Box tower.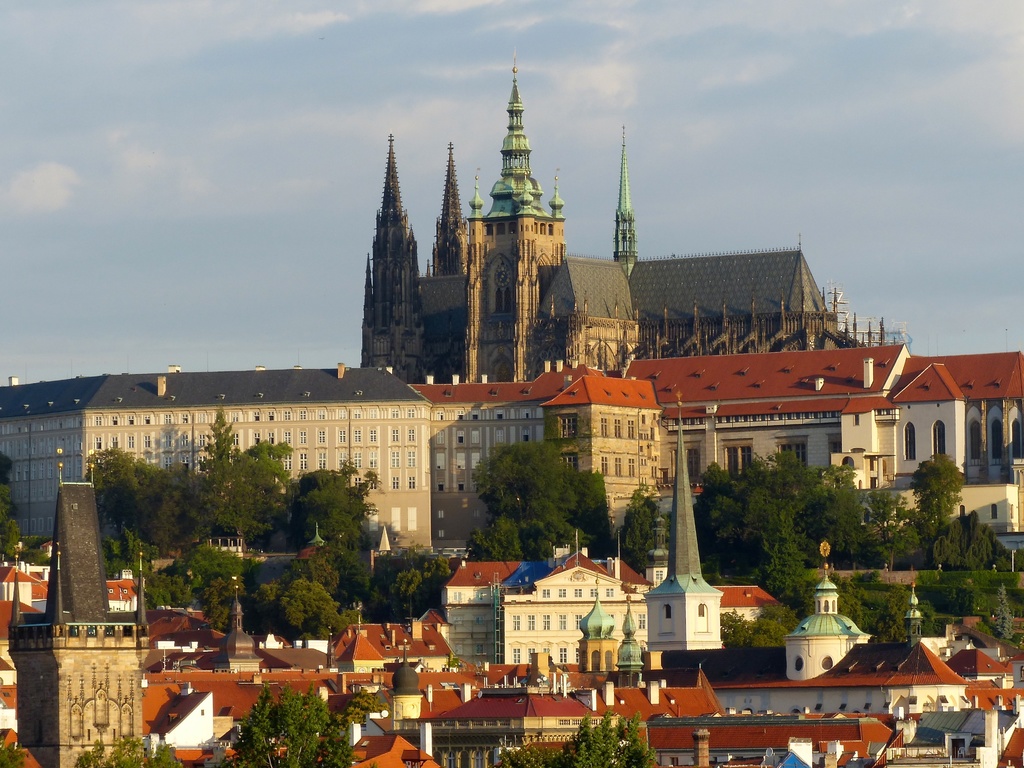
[363, 150, 427, 381].
